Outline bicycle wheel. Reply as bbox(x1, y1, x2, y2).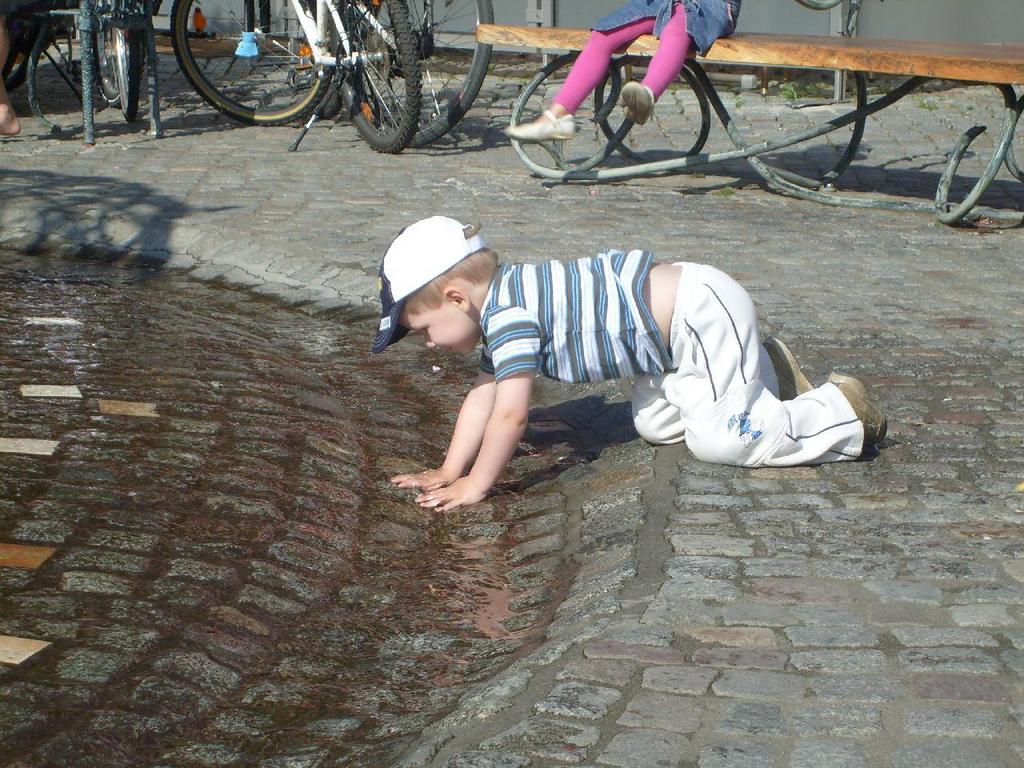
bbox(89, 0, 163, 106).
